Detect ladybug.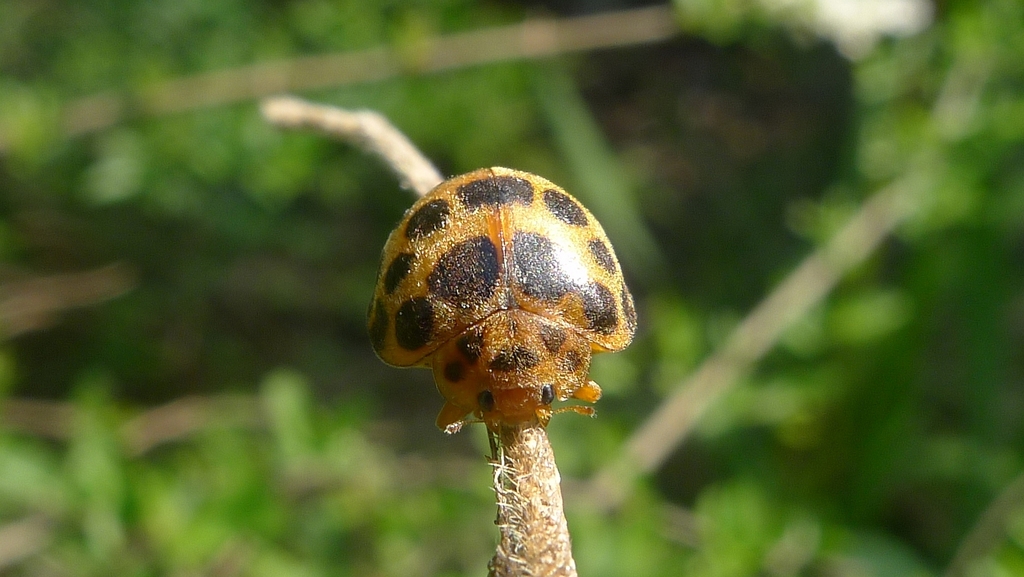
Detected at 362,167,639,439.
